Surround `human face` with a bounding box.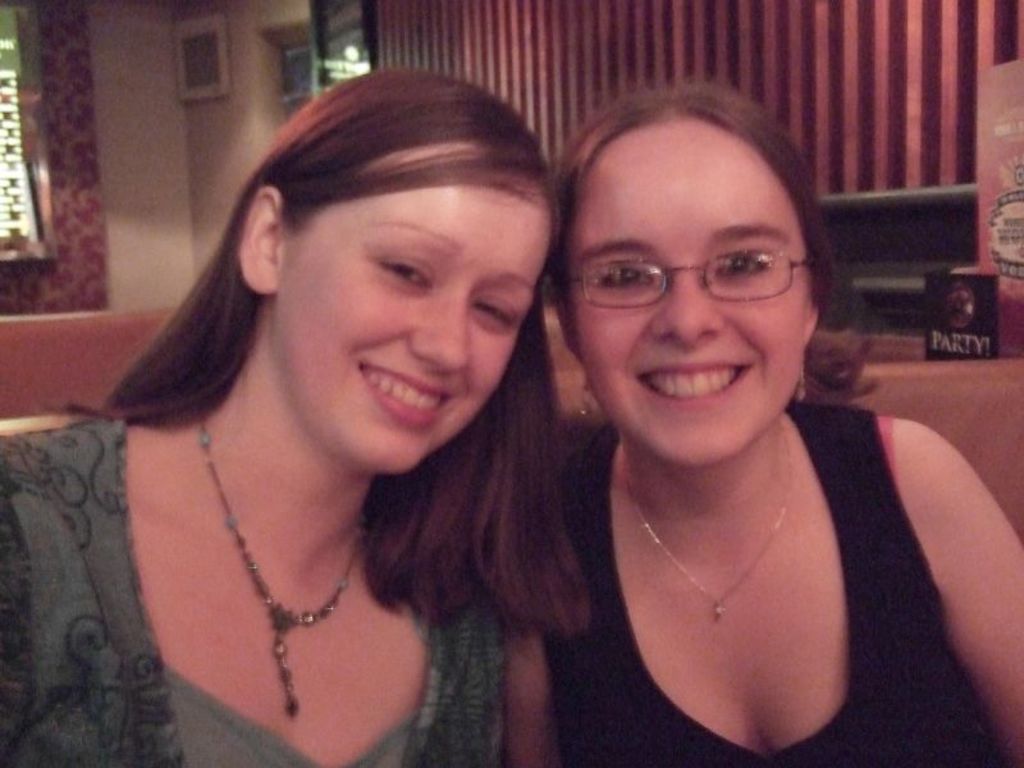
x1=280 y1=146 x2=550 y2=480.
